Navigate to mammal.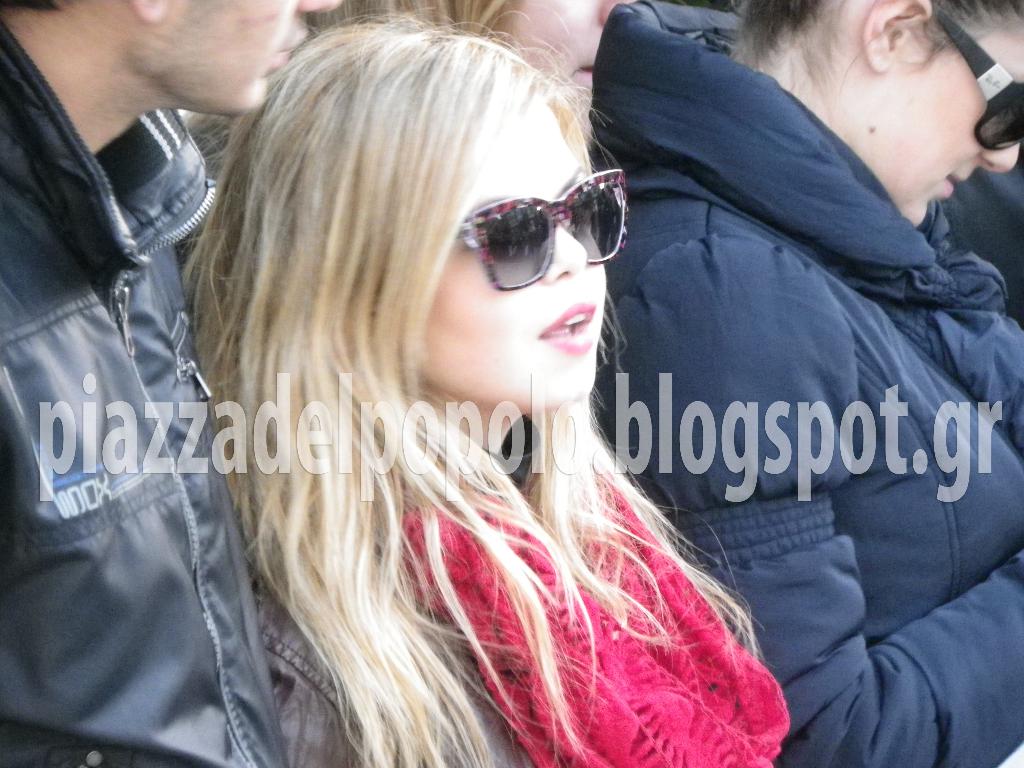
Navigation target: Rect(586, 0, 1023, 767).
